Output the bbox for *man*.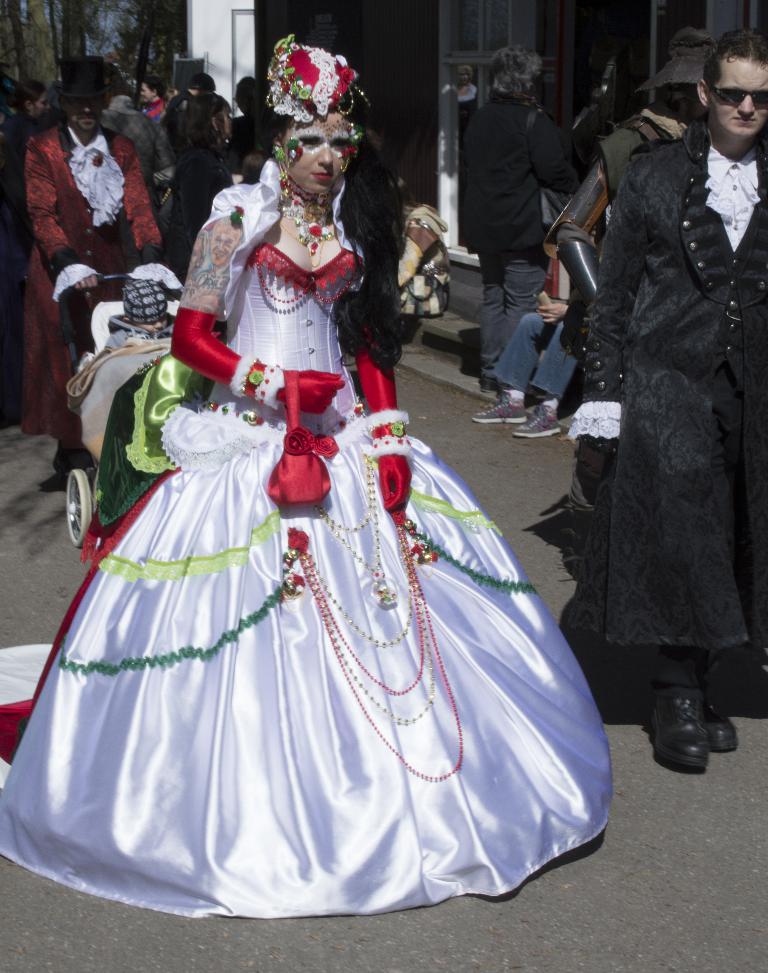
box(462, 47, 575, 389).
